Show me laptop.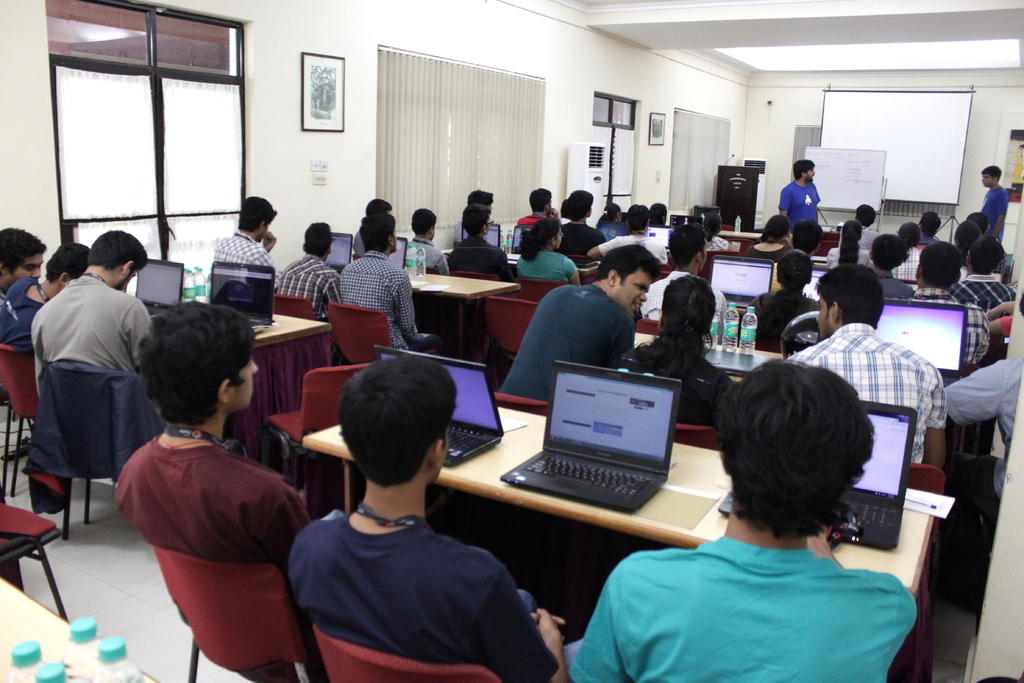
laptop is here: (left=136, top=259, right=182, bottom=318).
